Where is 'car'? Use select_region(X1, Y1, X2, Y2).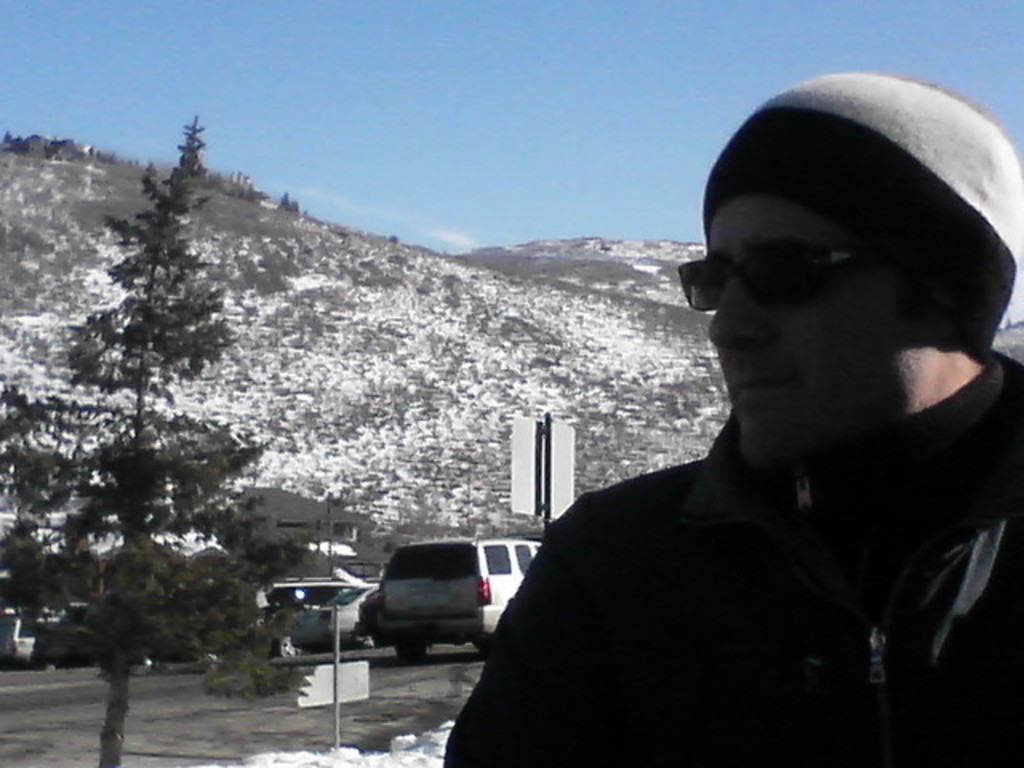
select_region(293, 582, 370, 634).
